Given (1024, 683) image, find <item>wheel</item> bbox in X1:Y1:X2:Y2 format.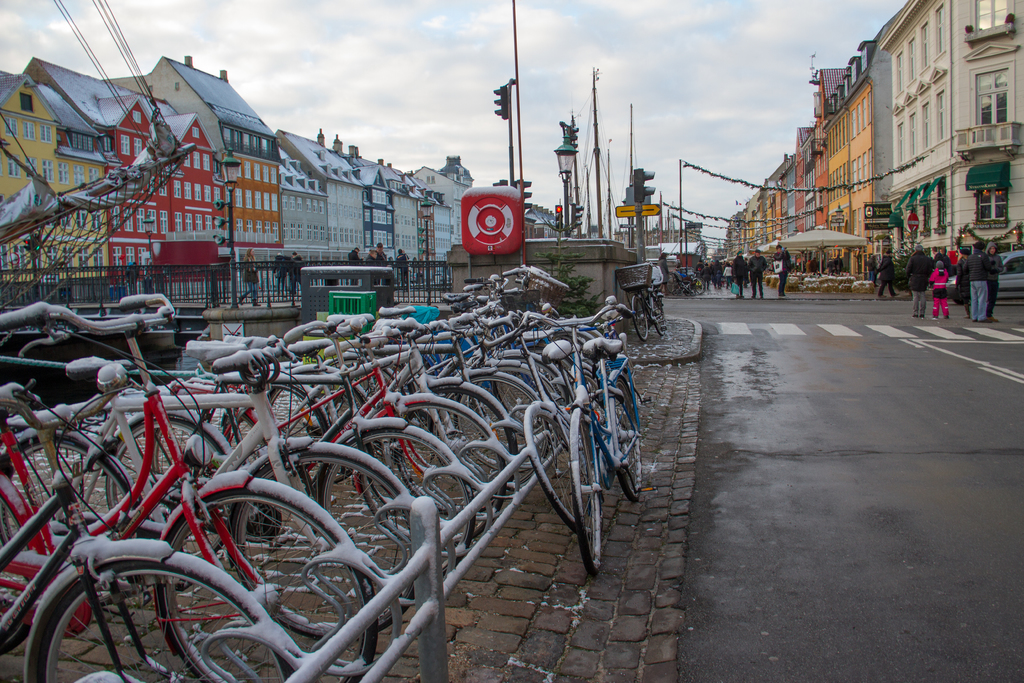
153:478:374:682.
